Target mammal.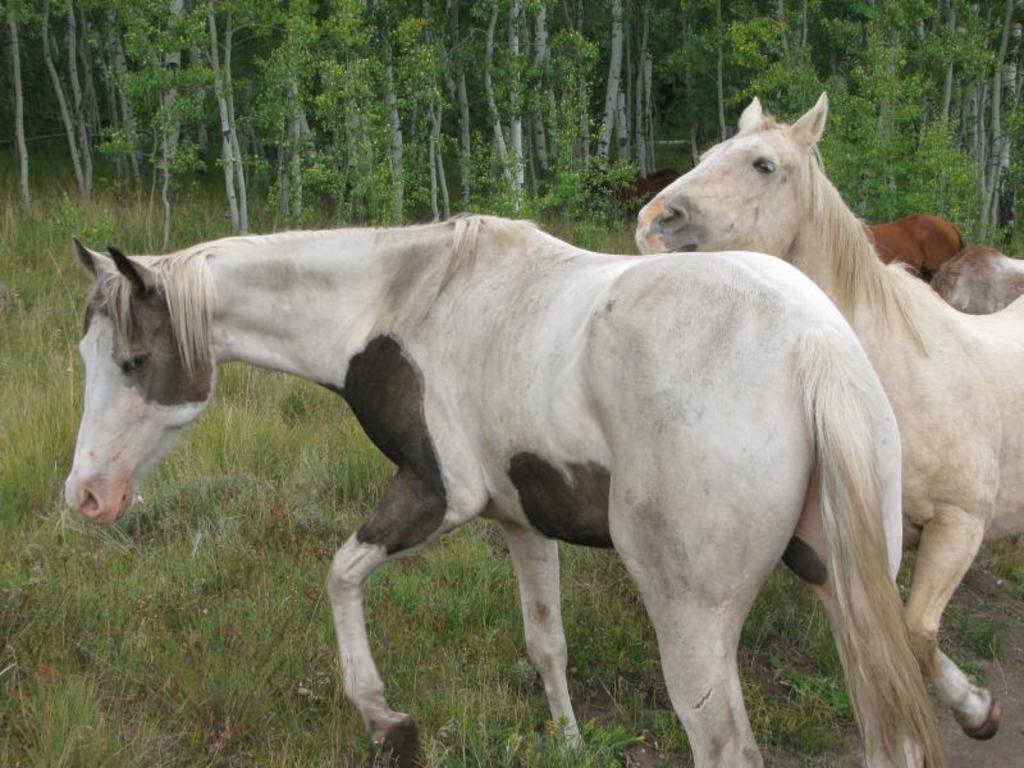
Target region: <box>931,242,1023,315</box>.
